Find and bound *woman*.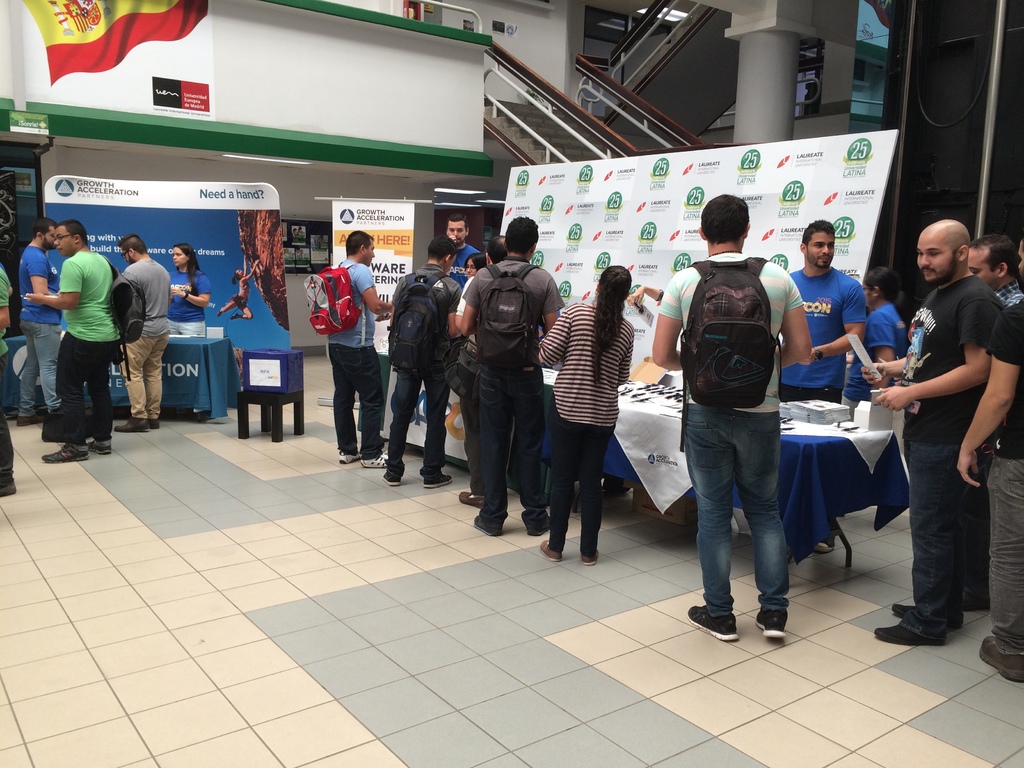
Bound: region(540, 268, 636, 564).
